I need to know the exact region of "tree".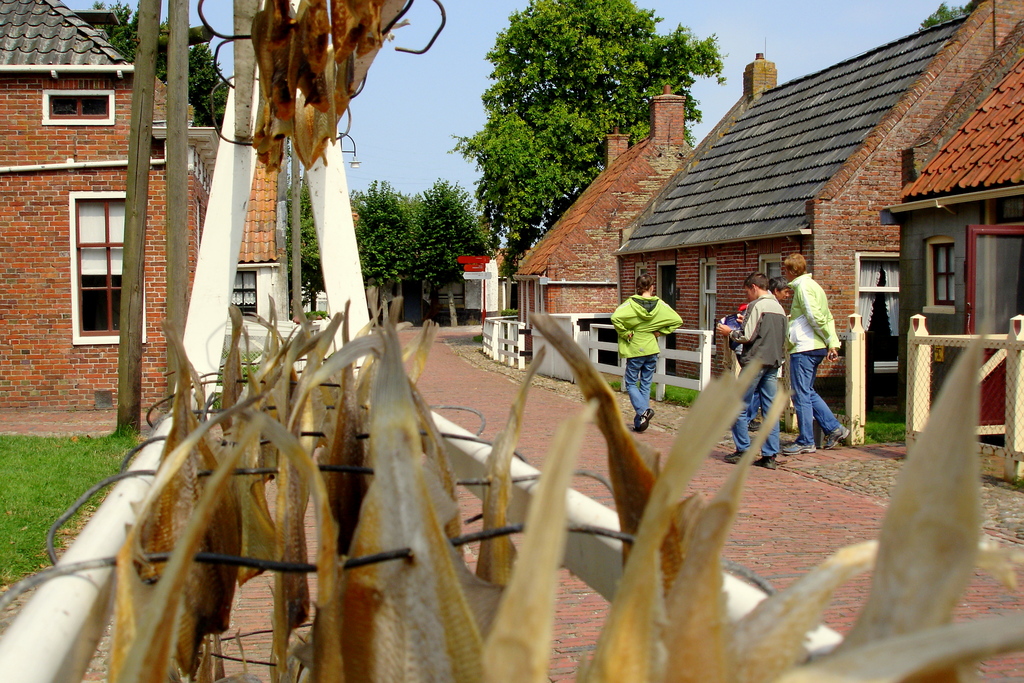
Region: bbox(347, 172, 420, 332).
